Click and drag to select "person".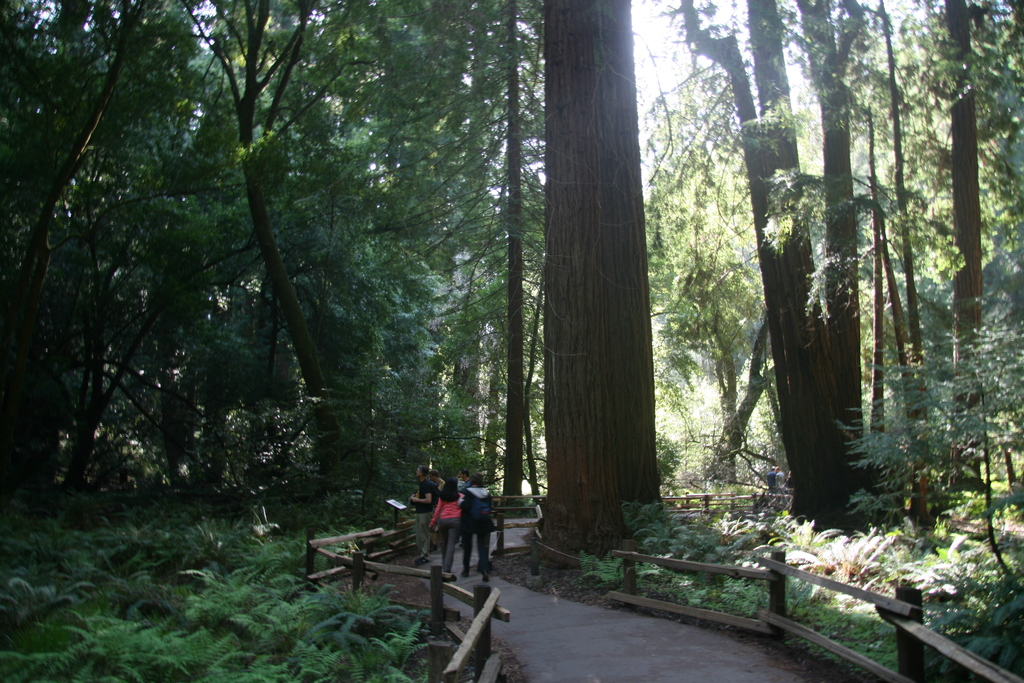
Selection: <box>454,471,470,495</box>.
